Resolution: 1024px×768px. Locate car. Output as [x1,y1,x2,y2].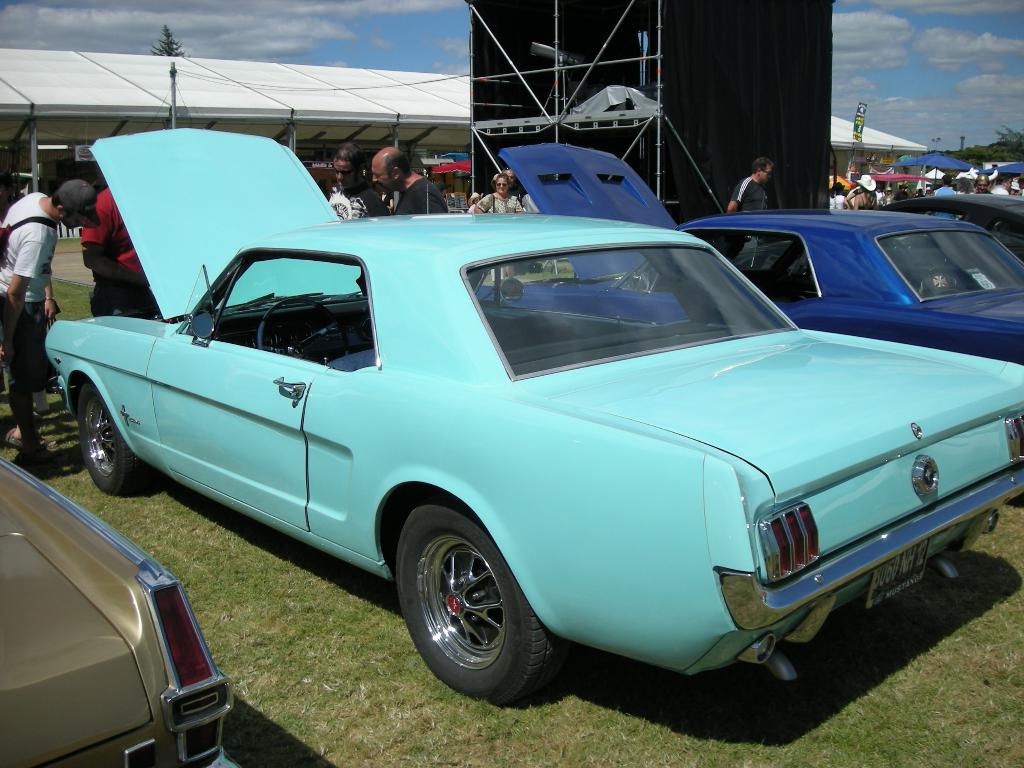
[473,140,1023,365].
